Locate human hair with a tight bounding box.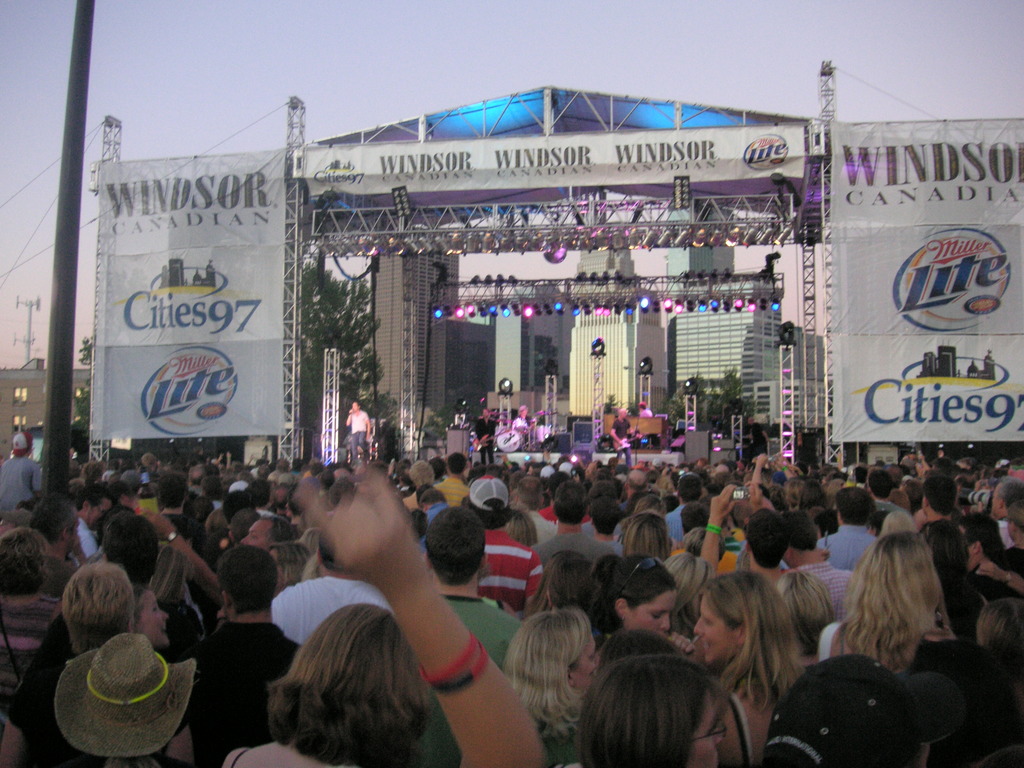
(582, 644, 742, 767).
